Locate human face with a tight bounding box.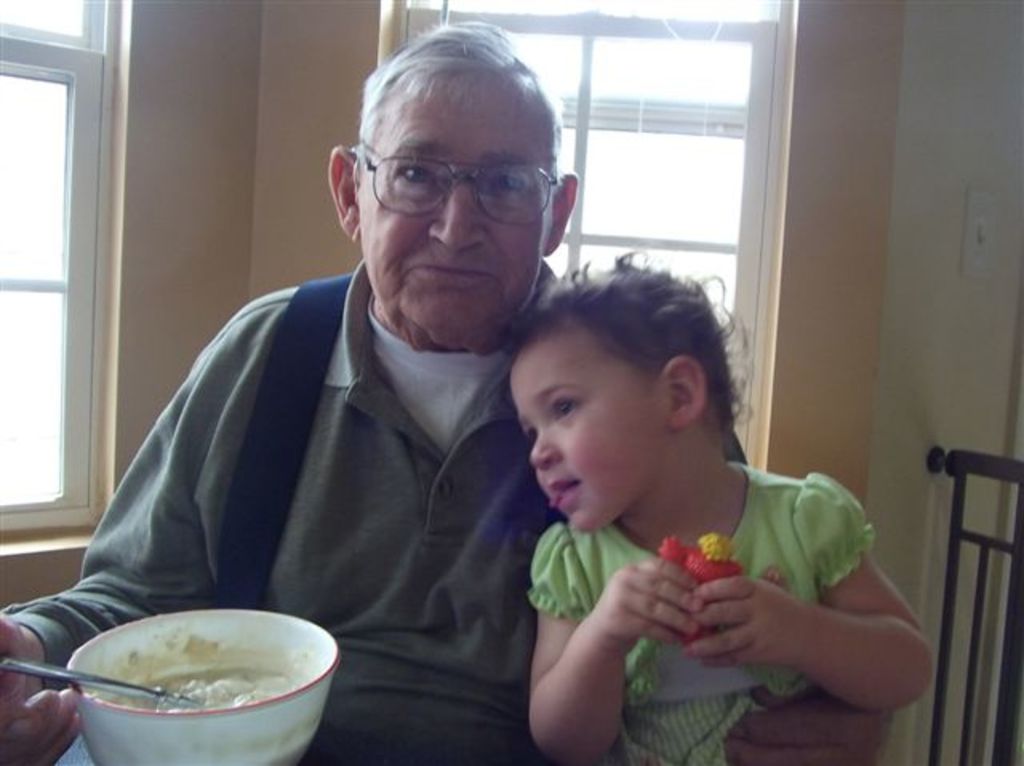
355 82 554 352.
